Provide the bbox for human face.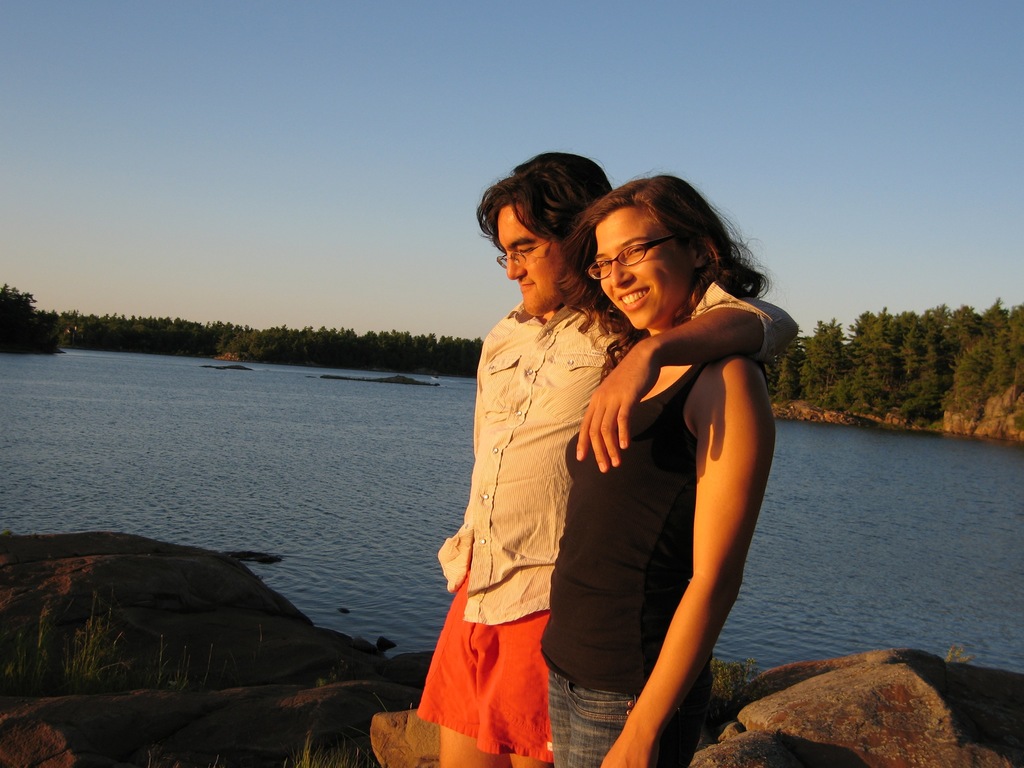
<box>598,210,689,329</box>.
